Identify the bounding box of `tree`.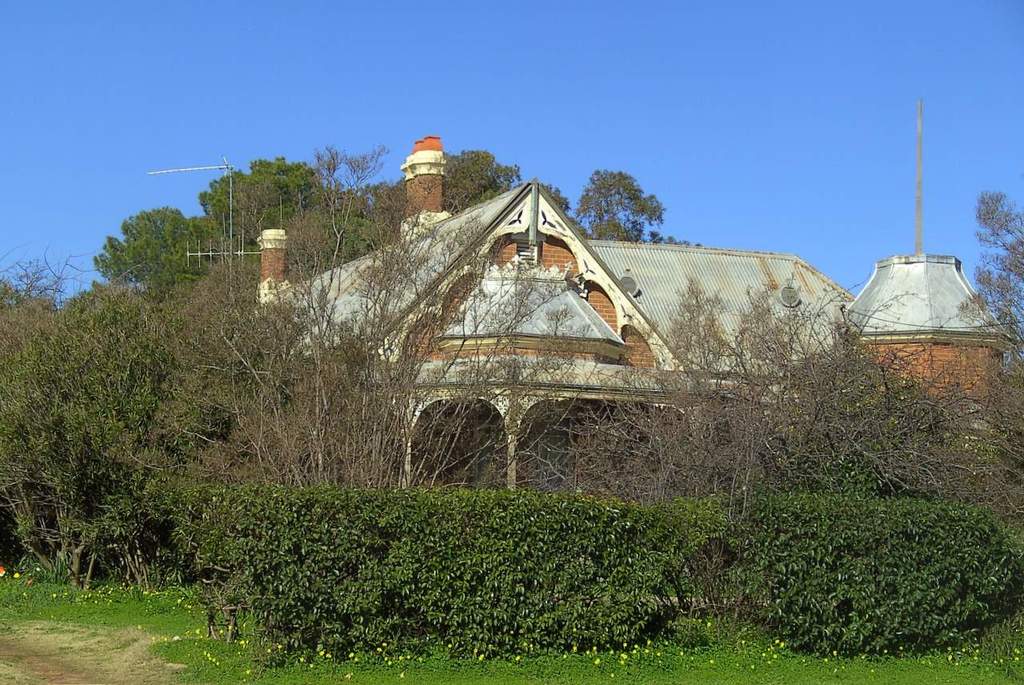
box=[198, 219, 1023, 660].
